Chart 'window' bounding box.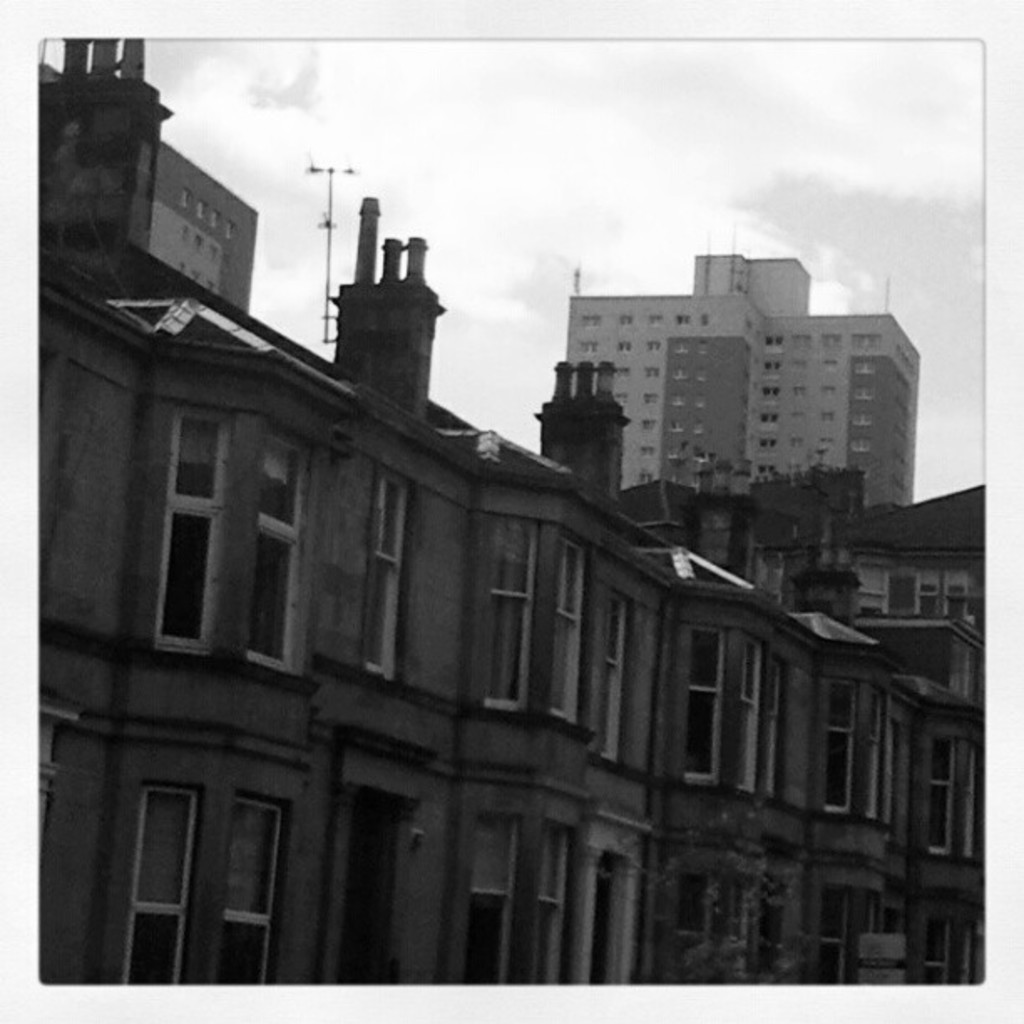
Charted: detection(673, 358, 686, 380).
